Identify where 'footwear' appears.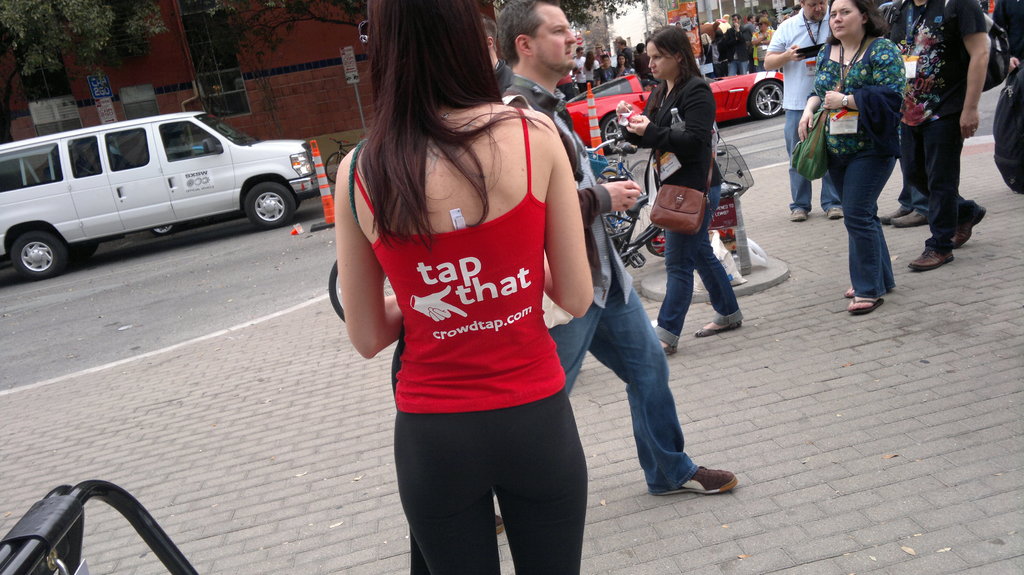
Appears at 908:242:954:272.
